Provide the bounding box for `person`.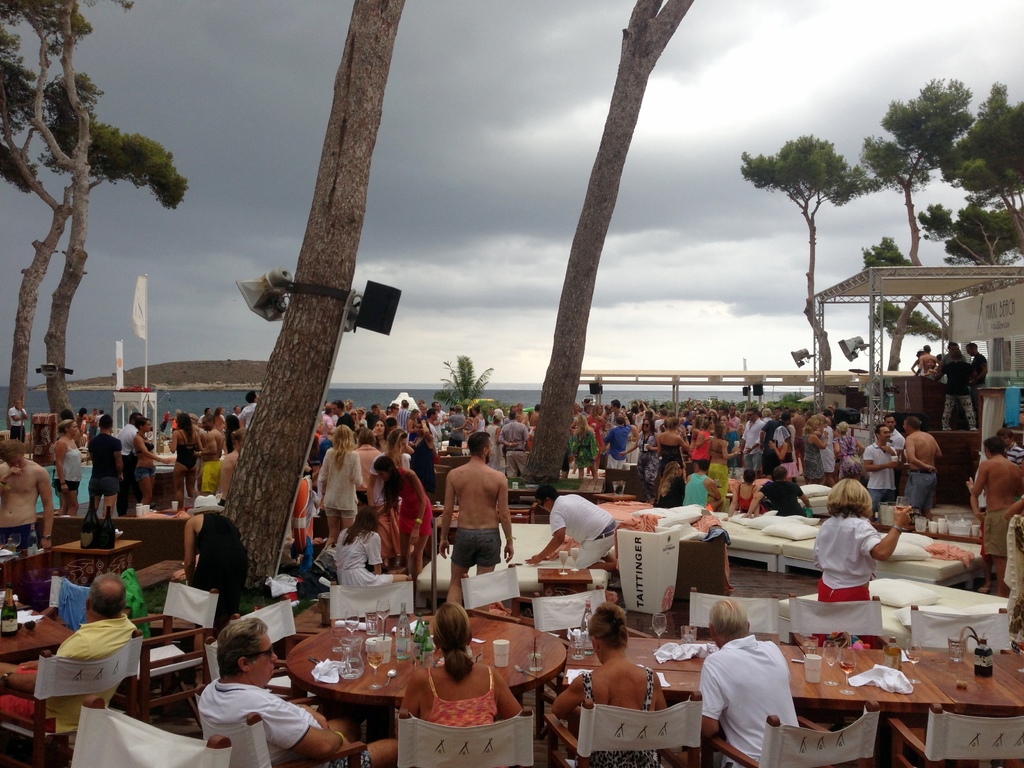
[left=549, top=602, right=671, bottom=767].
